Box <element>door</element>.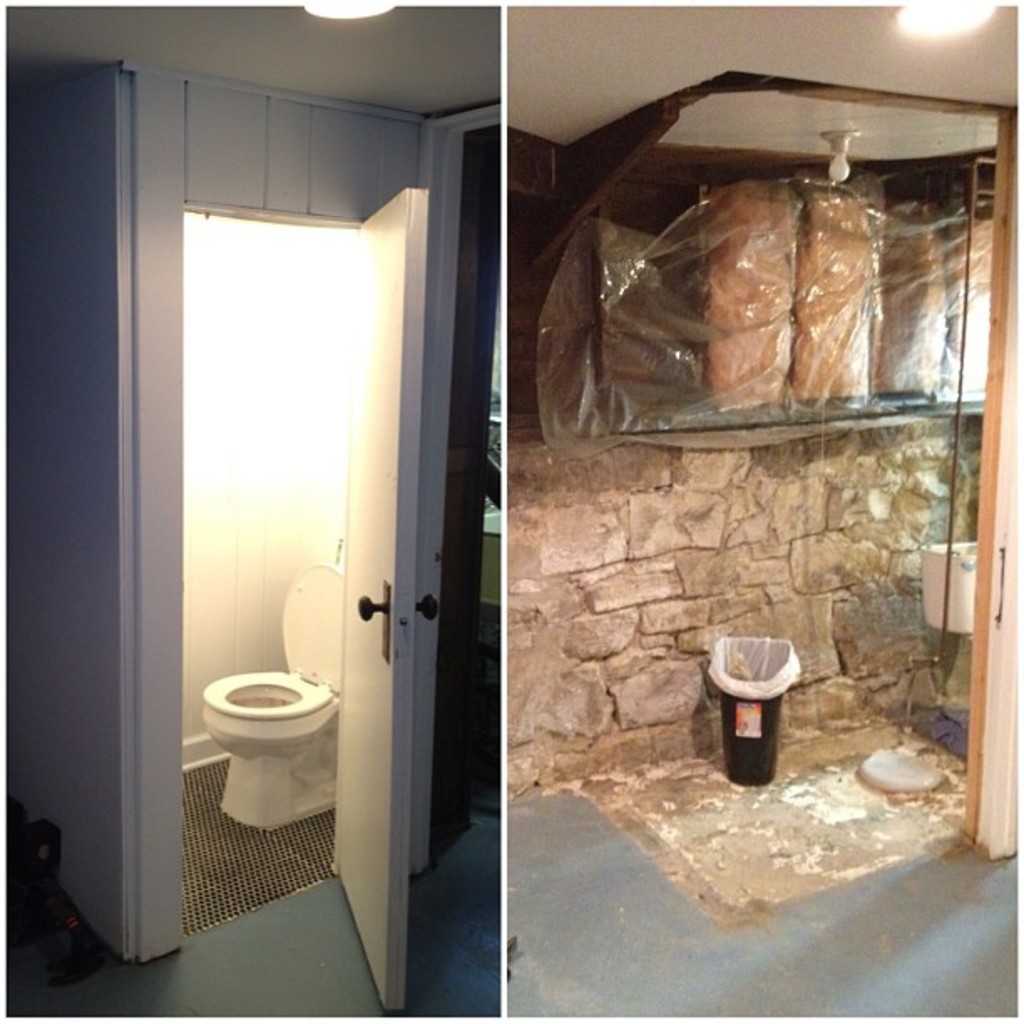
326, 181, 425, 1019.
